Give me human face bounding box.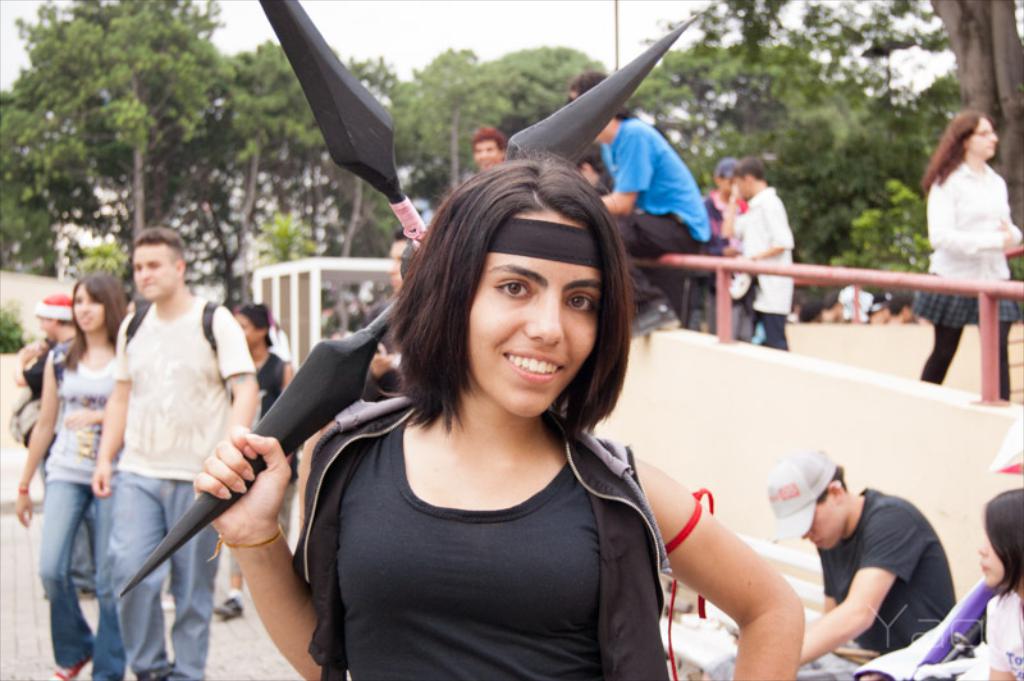
{"x1": 801, "y1": 493, "x2": 845, "y2": 549}.
